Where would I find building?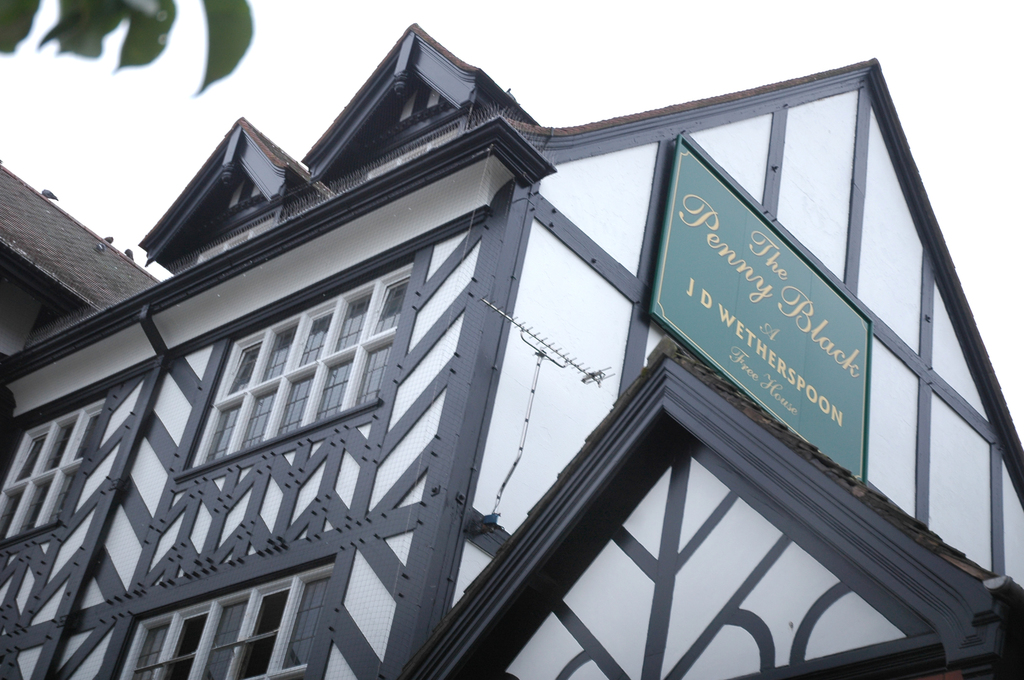
At <box>0,15,1023,679</box>.
